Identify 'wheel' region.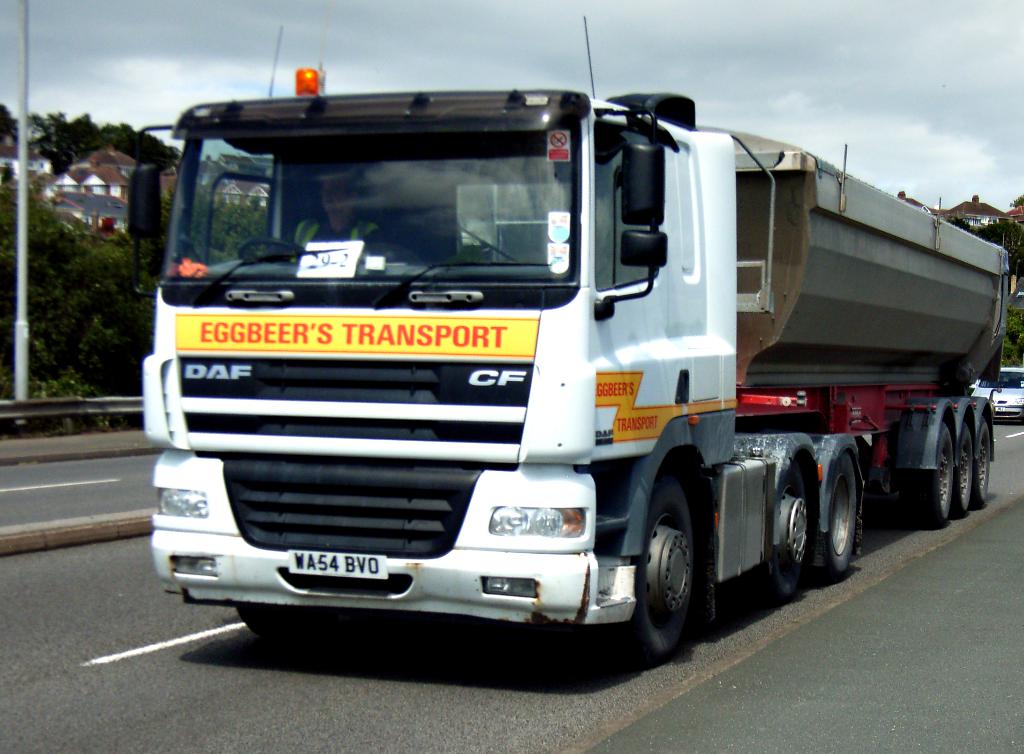
Region: Rect(625, 460, 718, 667).
